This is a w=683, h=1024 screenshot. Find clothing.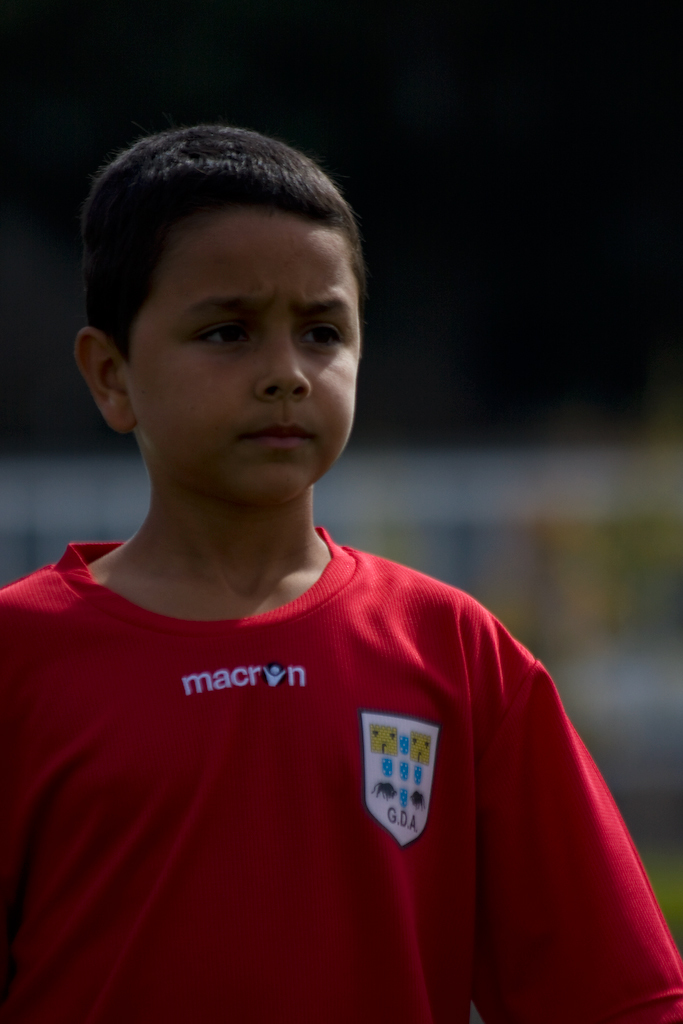
Bounding box: pyautogui.locateOnScreen(15, 515, 617, 1007).
